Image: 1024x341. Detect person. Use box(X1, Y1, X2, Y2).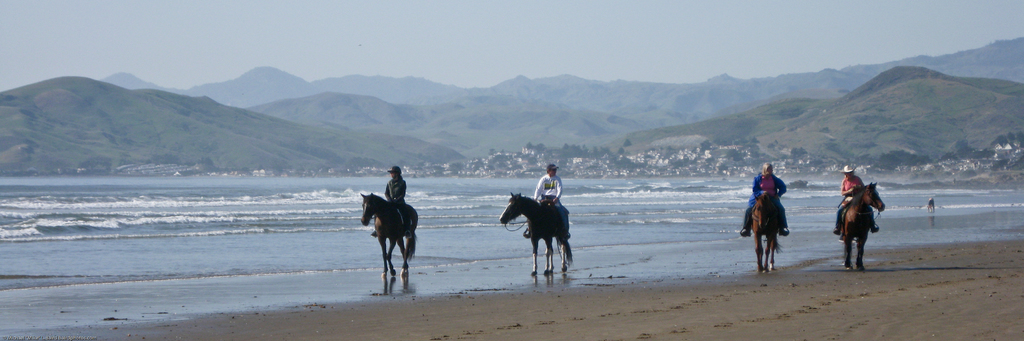
box(374, 166, 414, 240).
